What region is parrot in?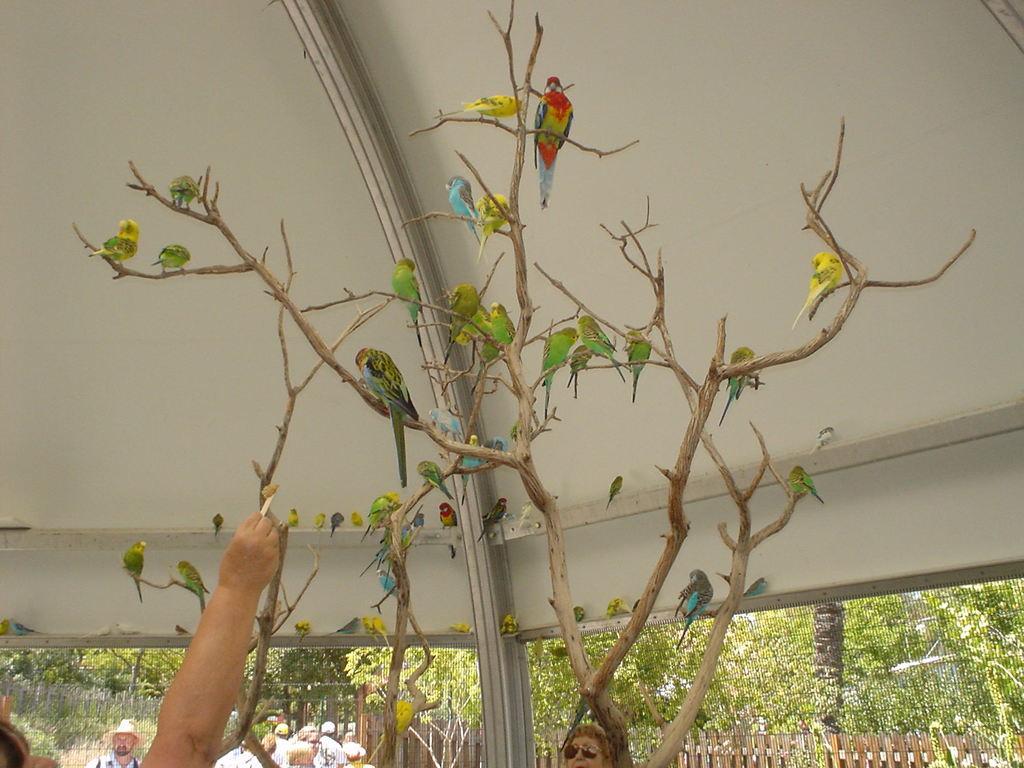
331/611/377/643.
